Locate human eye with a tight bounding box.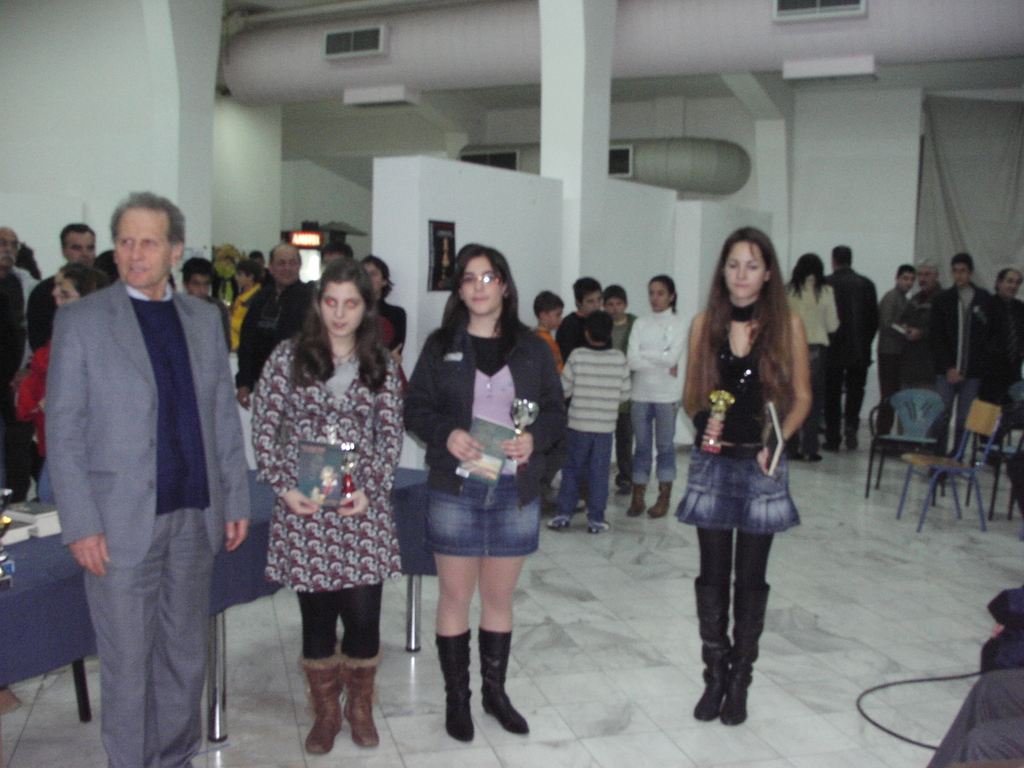
x1=324 y1=297 x2=340 y2=309.
